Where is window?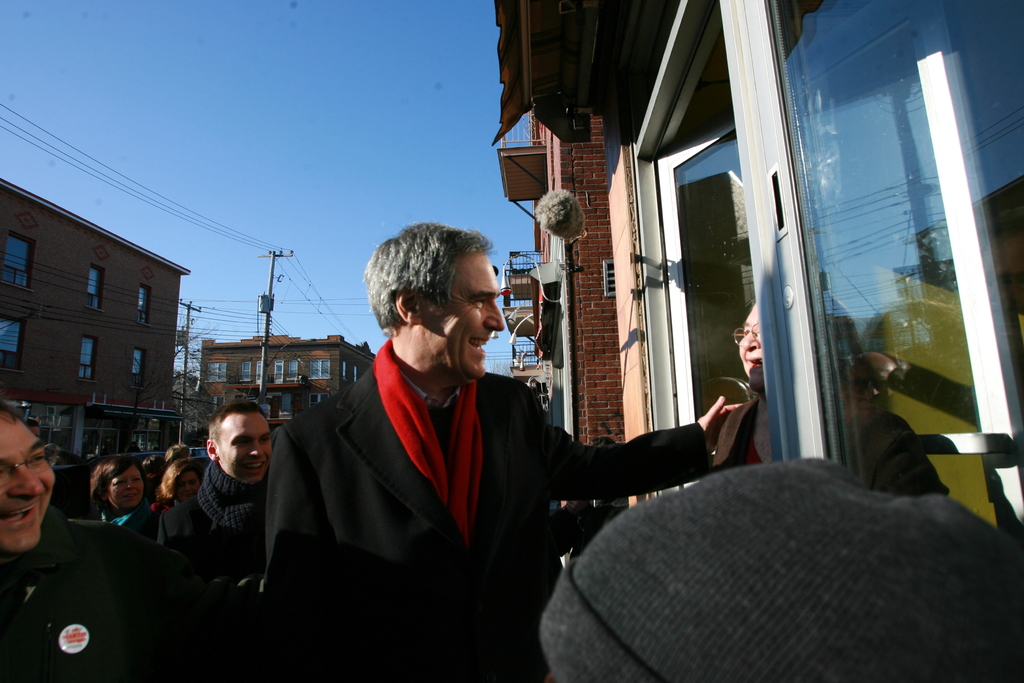
left=212, top=395, right=225, bottom=416.
